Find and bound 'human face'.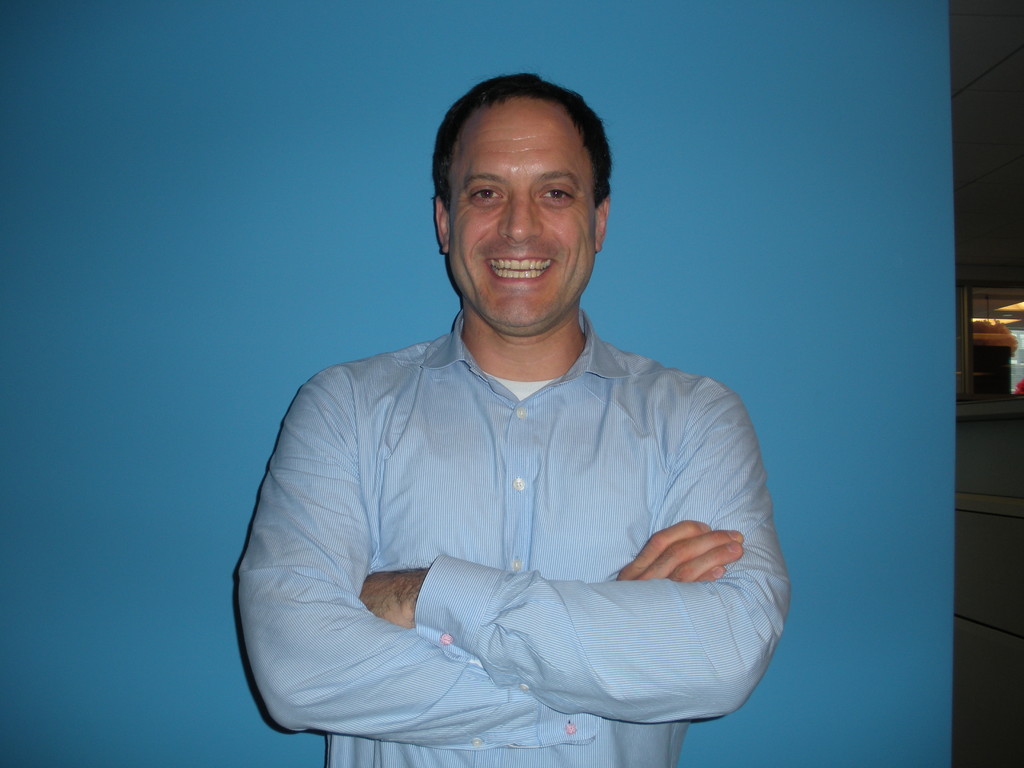
Bound: locate(444, 98, 600, 328).
